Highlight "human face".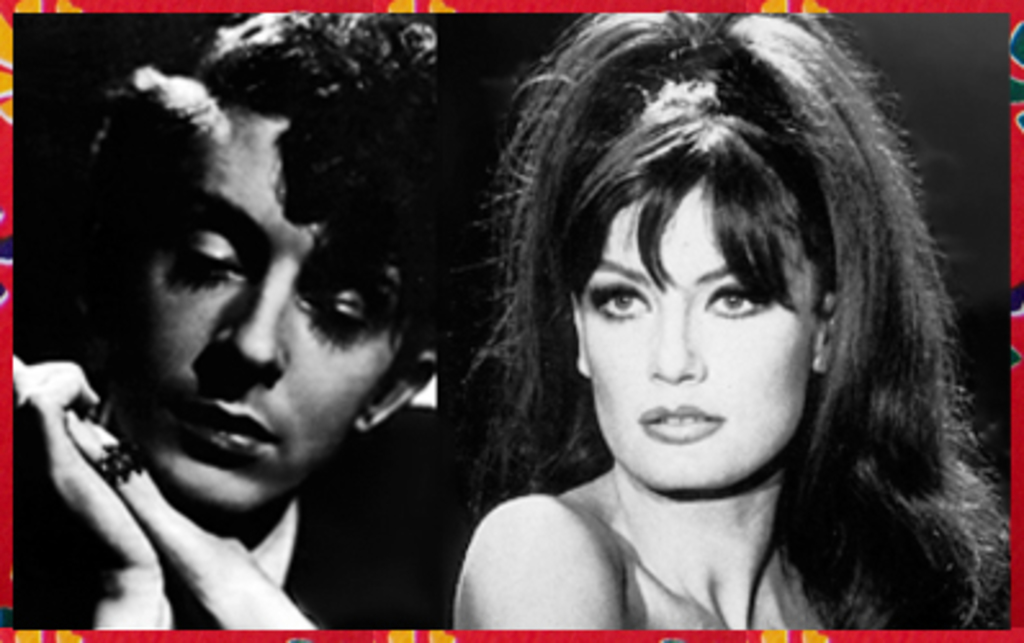
Highlighted region: region(129, 113, 409, 514).
